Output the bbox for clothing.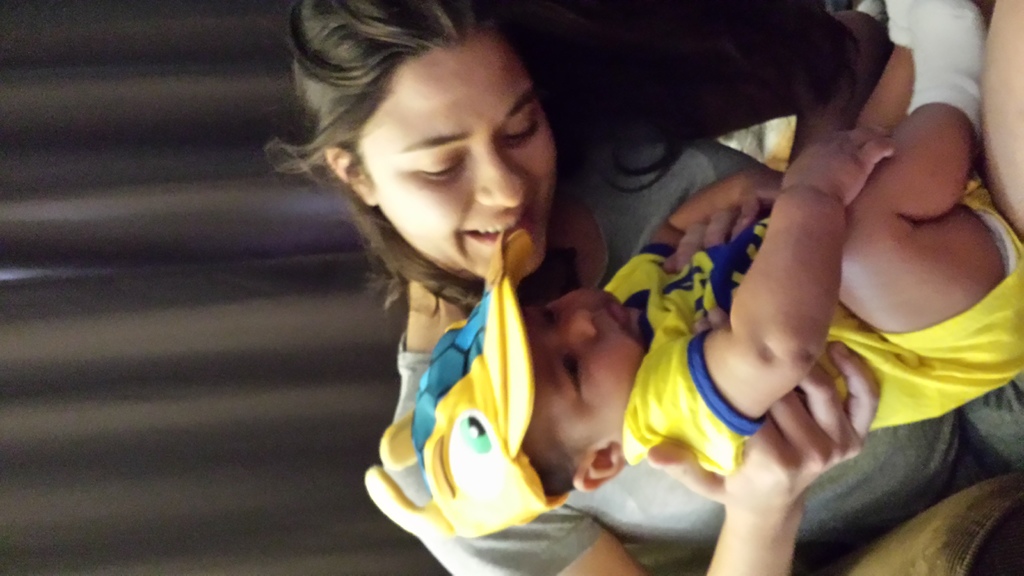
(600,239,1023,479).
